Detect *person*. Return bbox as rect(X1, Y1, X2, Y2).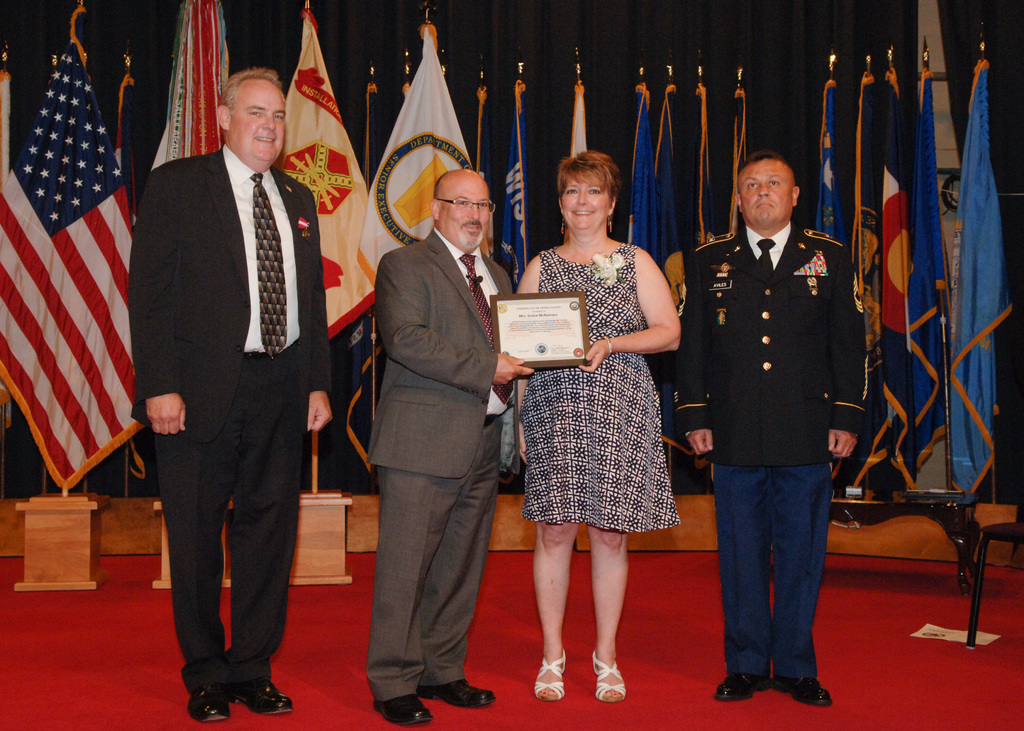
rect(511, 149, 683, 704).
